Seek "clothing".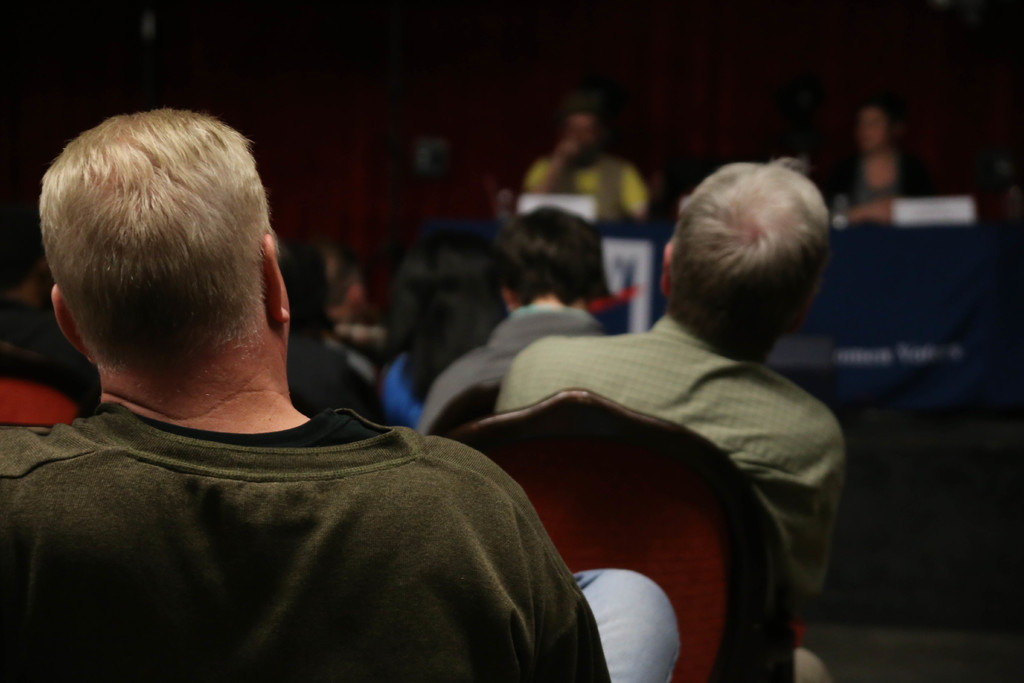
pyautogui.locateOnScreen(502, 359, 854, 682).
